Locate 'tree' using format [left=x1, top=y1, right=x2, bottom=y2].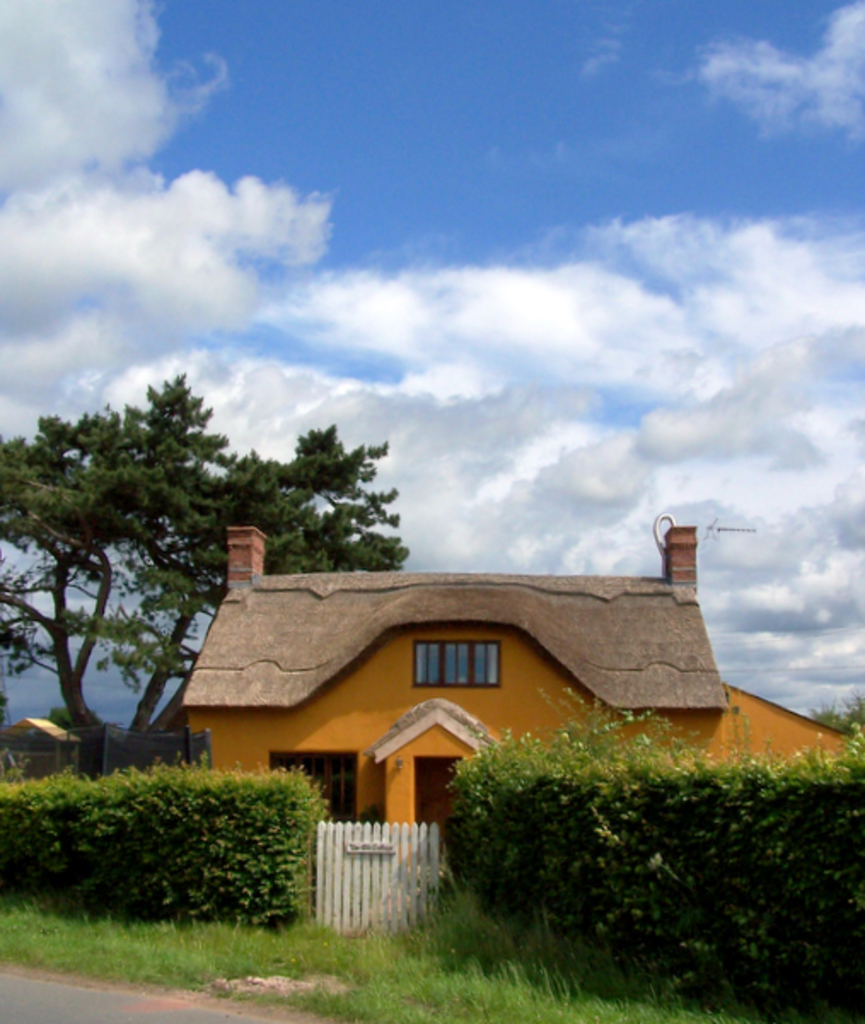
[left=0, top=370, right=409, bottom=773].
